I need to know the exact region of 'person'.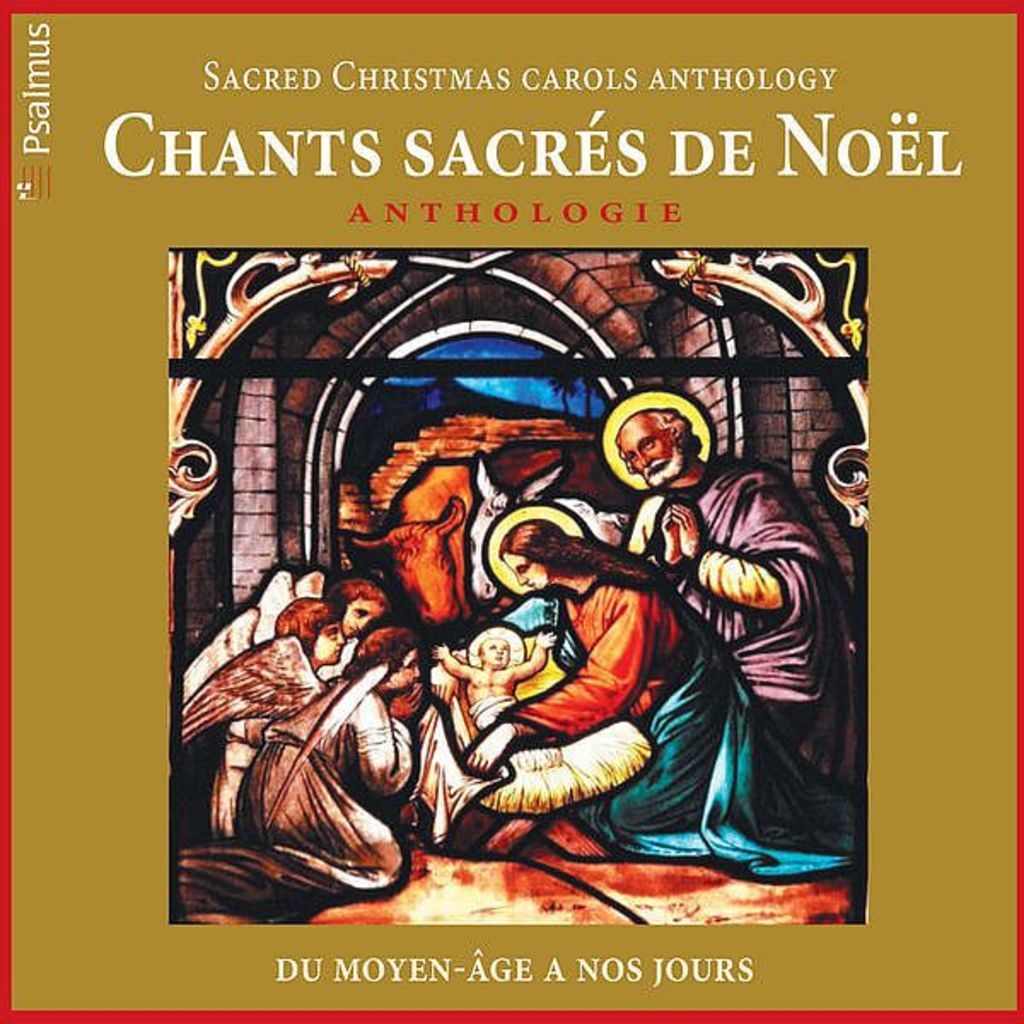
Region: rect(176, 585, 355, 800).
